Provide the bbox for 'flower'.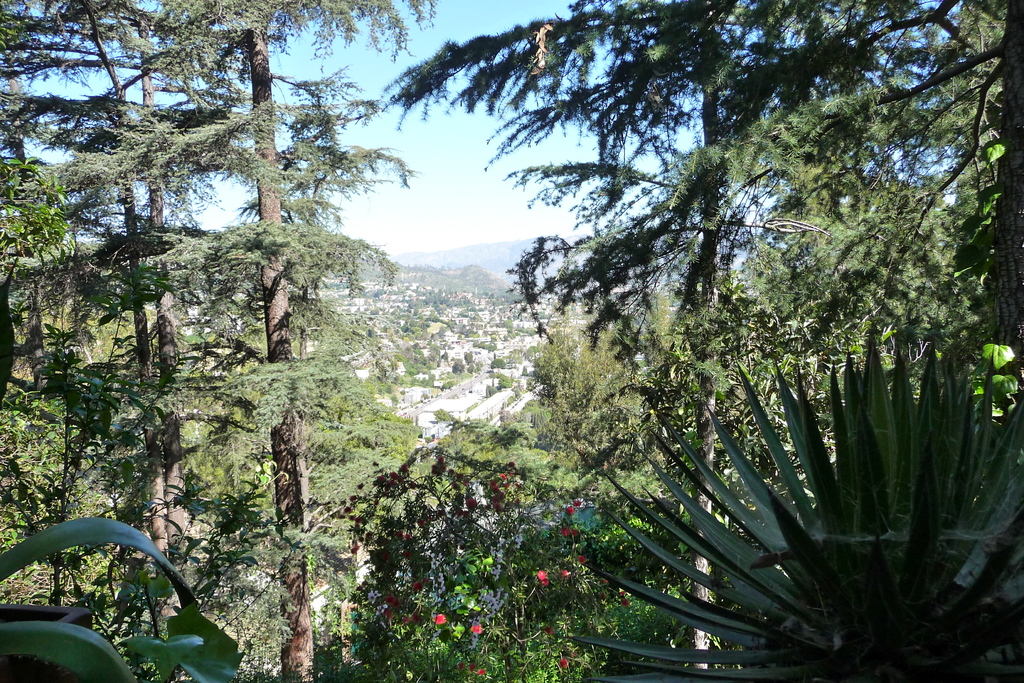
572:525:580:537.
